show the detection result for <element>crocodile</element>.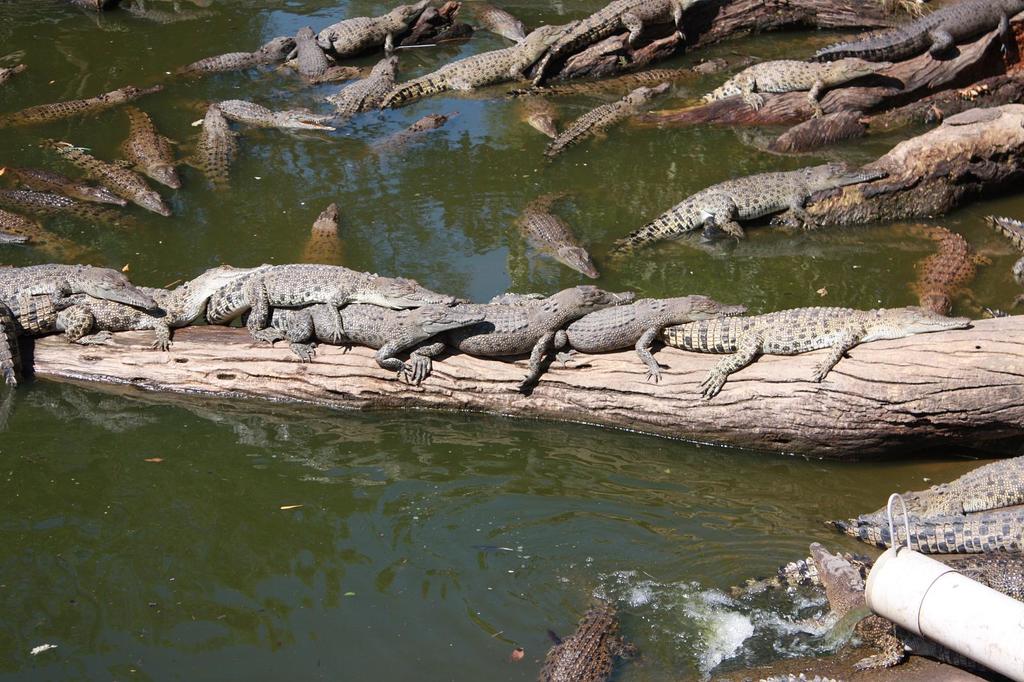
858, 225, 984, 319.
